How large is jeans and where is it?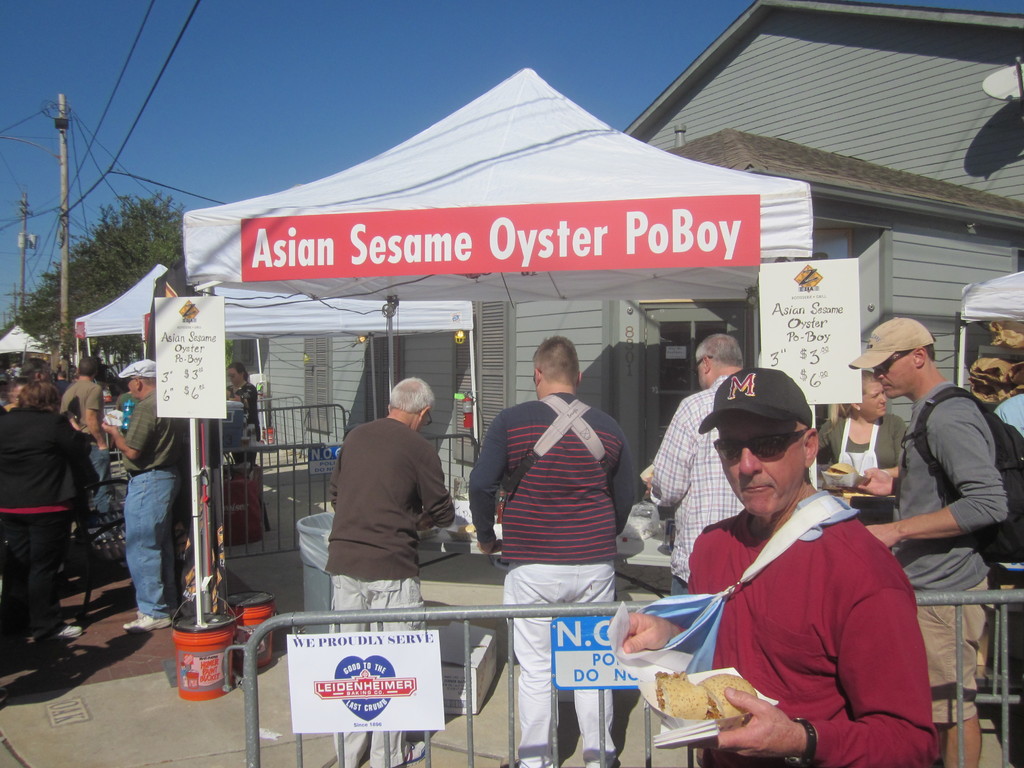
Bounding box: (left=322, top=571, right=431, bottom=767).
